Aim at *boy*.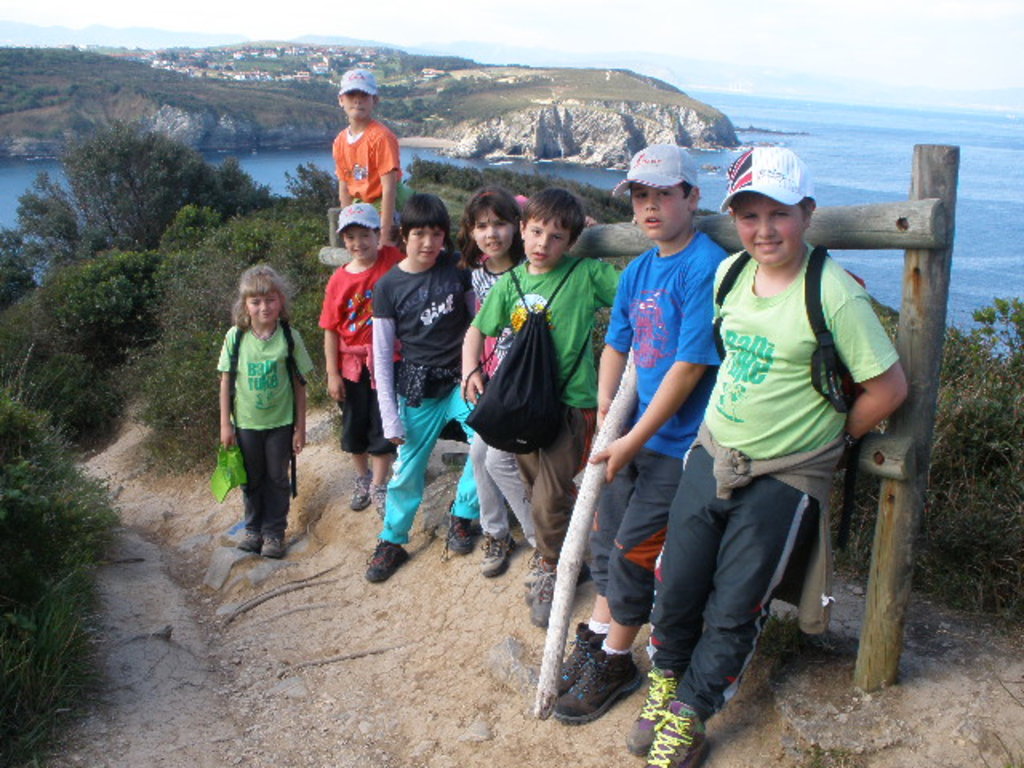
Aimed at x1=461, y1=187, x2=618, y2=624.
